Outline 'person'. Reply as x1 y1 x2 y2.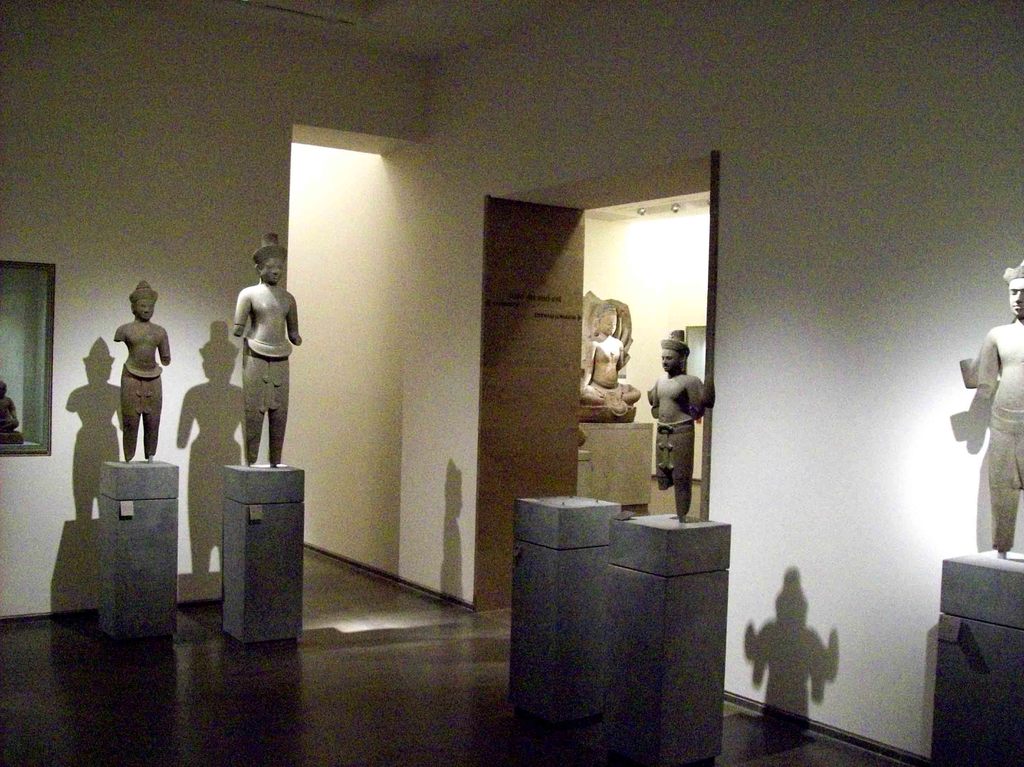
231 232 301 464.
